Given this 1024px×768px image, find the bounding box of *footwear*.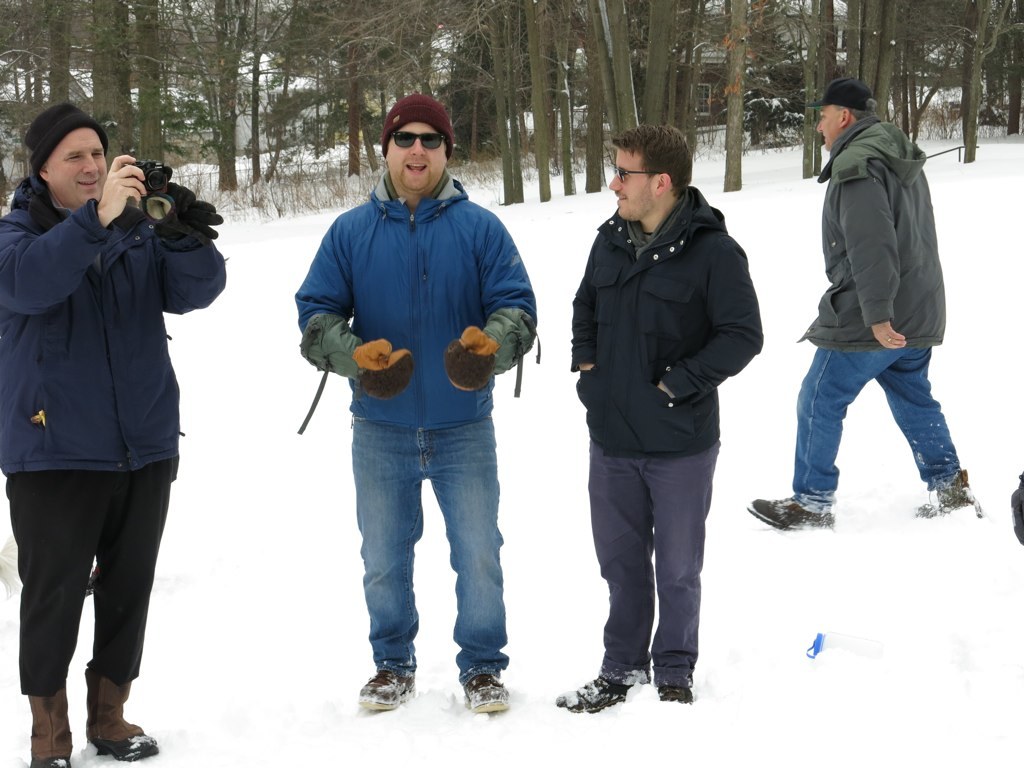
[left=657, top=681, right=699, bottom=711].
